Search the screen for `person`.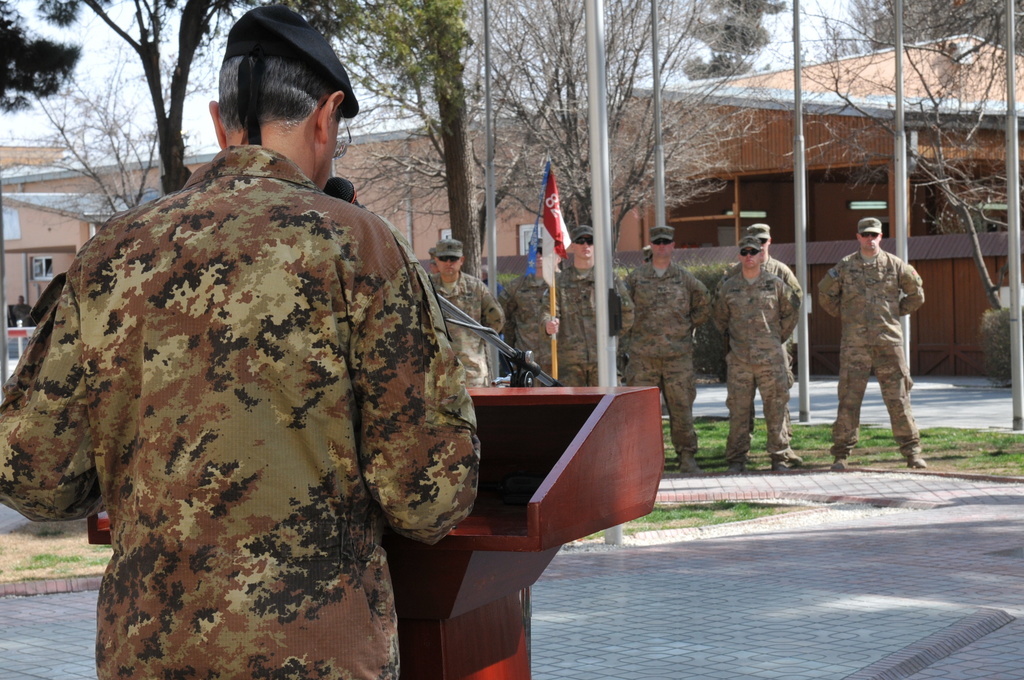
Found at 815 215 924 471.
